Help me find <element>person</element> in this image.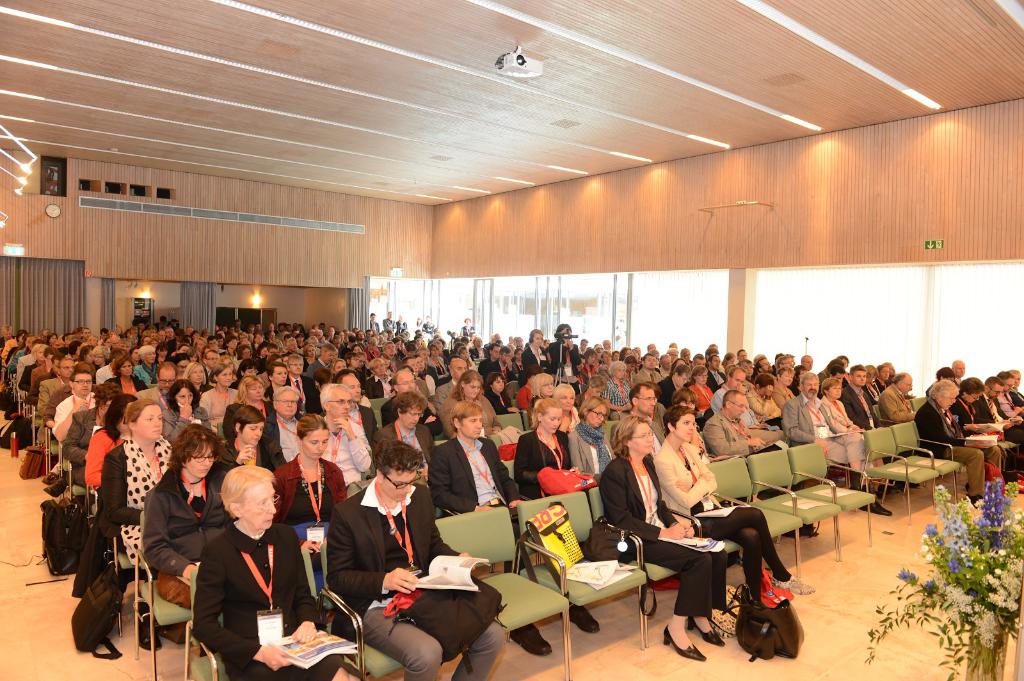
Found it: bbox=(568, 397, 618, 483).
